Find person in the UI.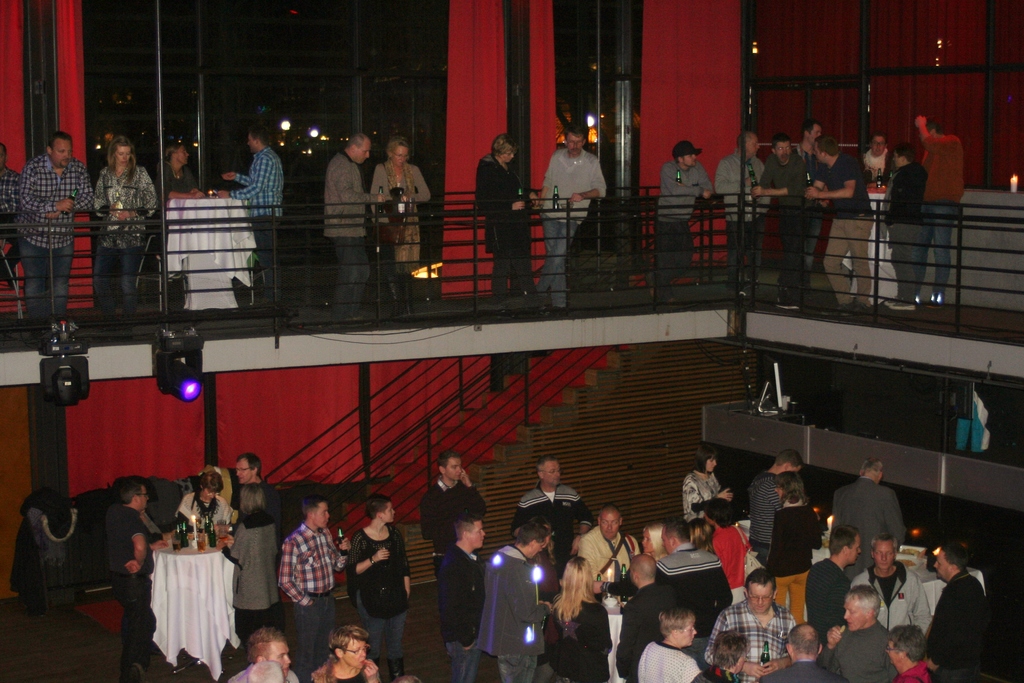
UI element at locate(704, 578, 800, 682).
